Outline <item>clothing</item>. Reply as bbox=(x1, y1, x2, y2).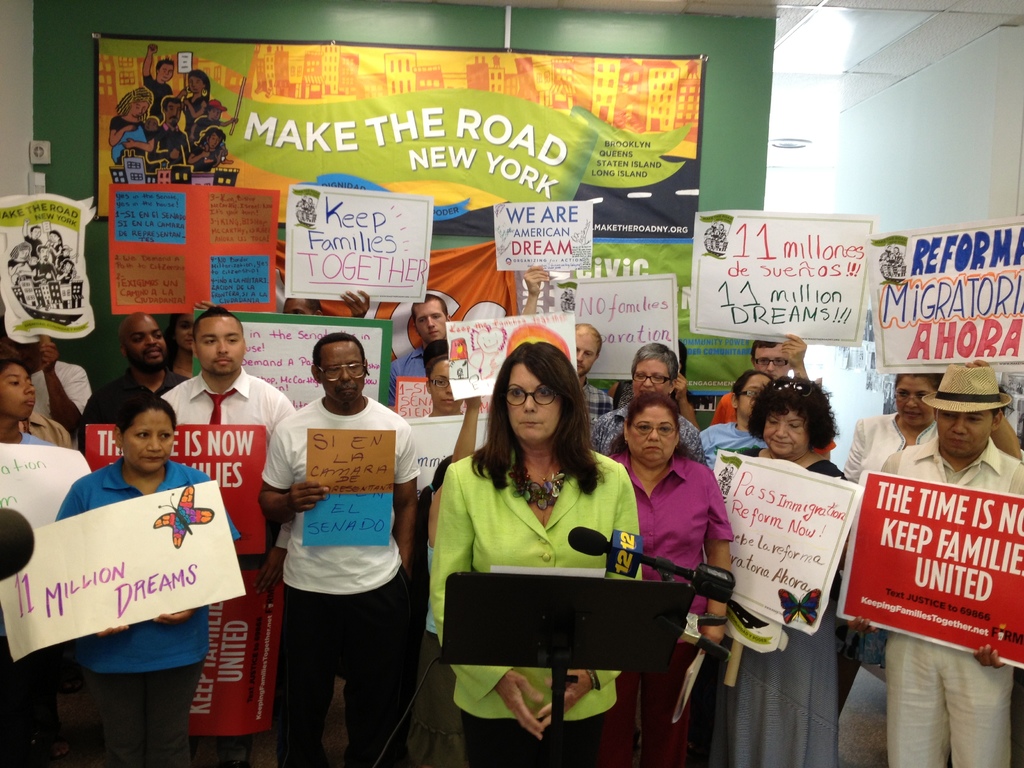
bbox=(838, 409, 940, 484).
